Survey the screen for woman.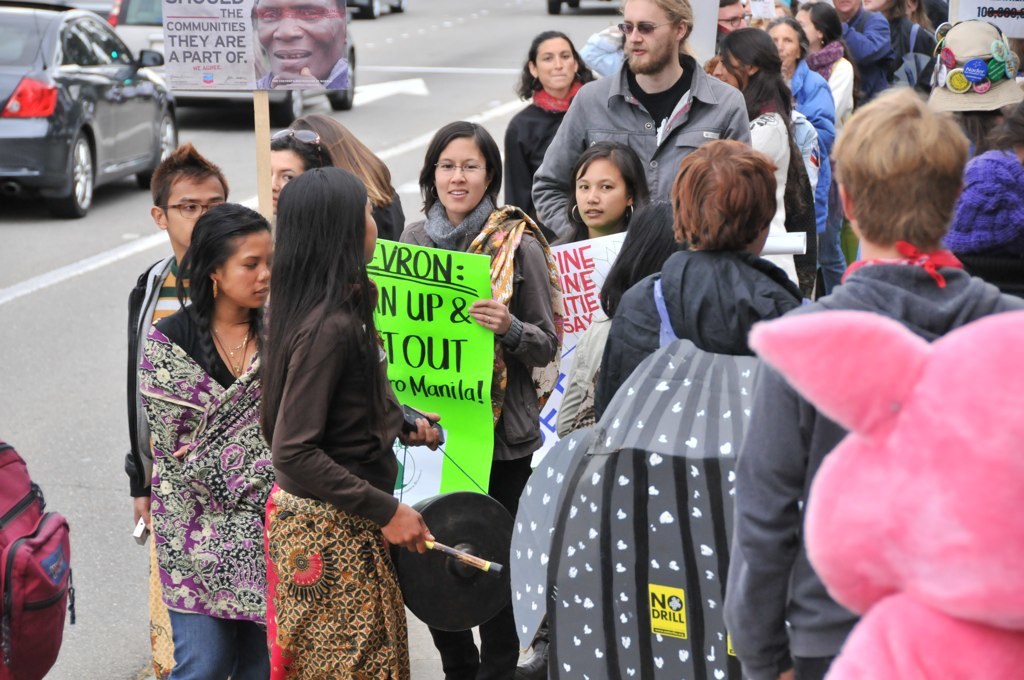
Survey found: {"x1": 858, "y1": 0, "x2": 942, "y2": 96}.
